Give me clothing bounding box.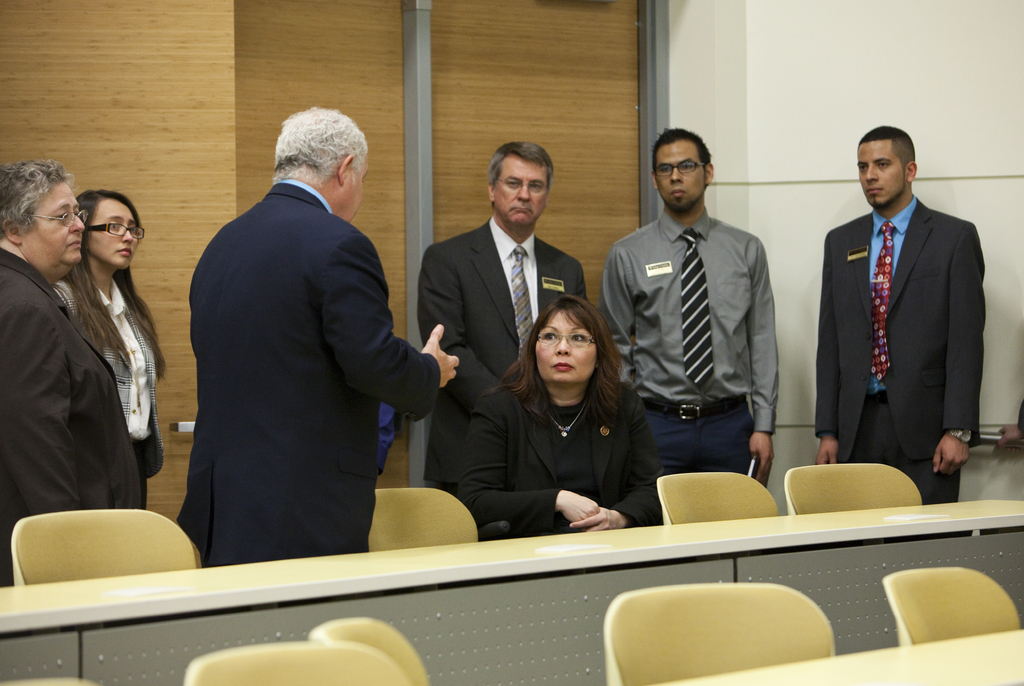
416 211 588 495.
